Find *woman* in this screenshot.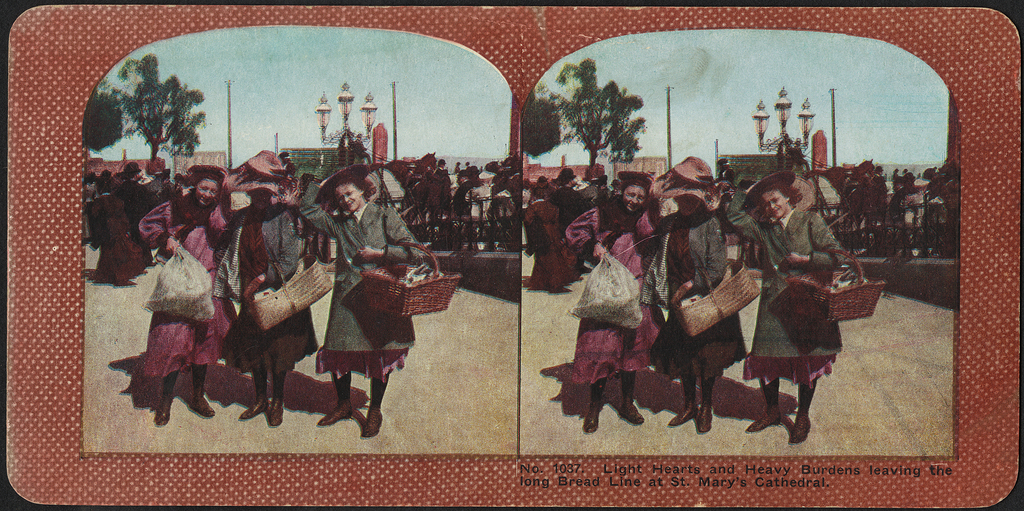
The bounding box for *woman* is region(566, 186, 665, 432).
